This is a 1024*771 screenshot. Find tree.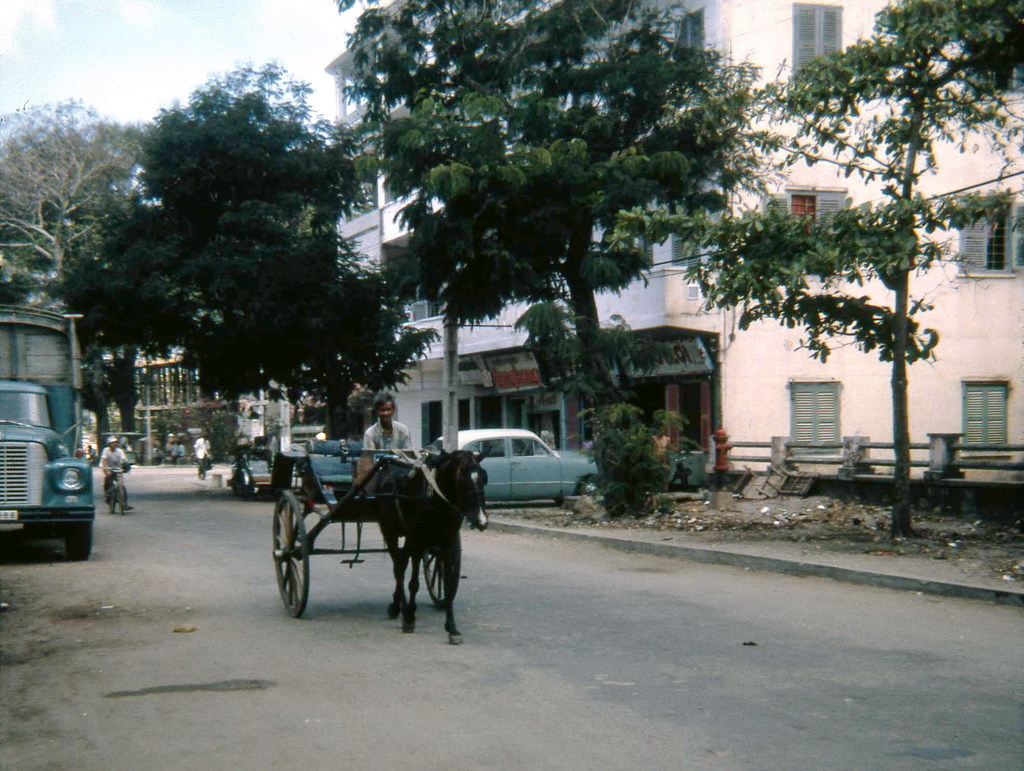
Bounding box: [7, 89, 174, 474].
